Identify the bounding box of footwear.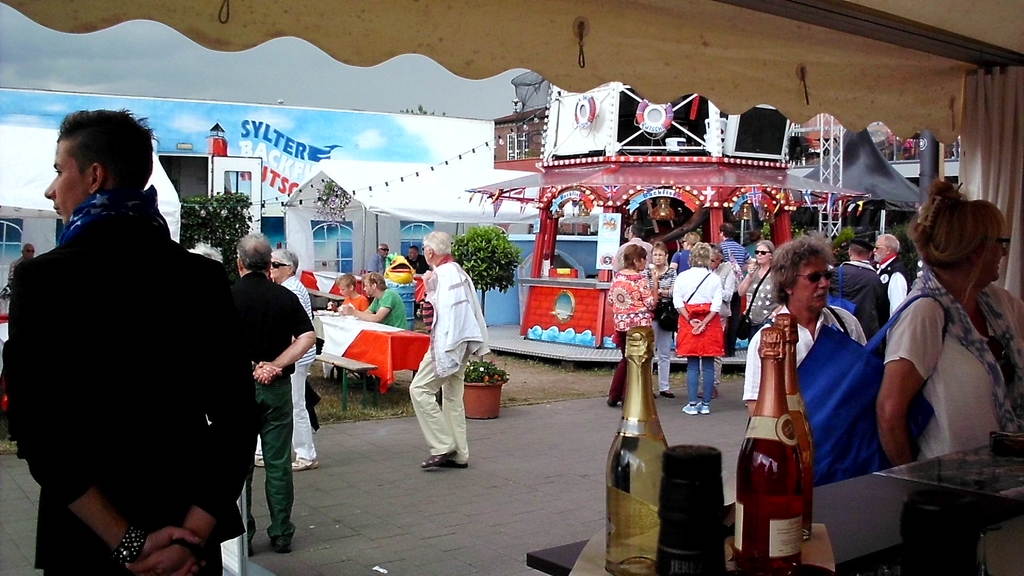
Rect(659, 388, 675, 399).
